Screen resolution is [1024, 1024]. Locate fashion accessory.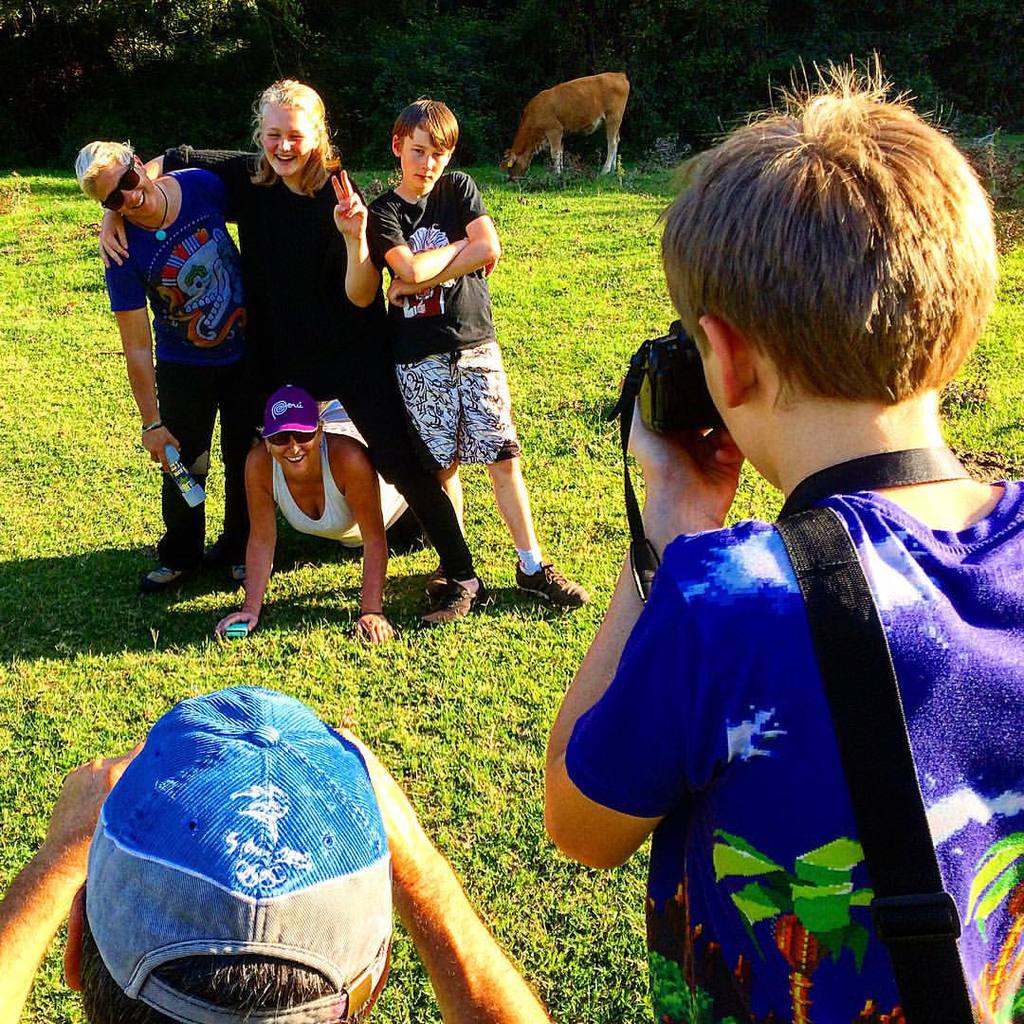
<box>143,562,182,593</box>.
